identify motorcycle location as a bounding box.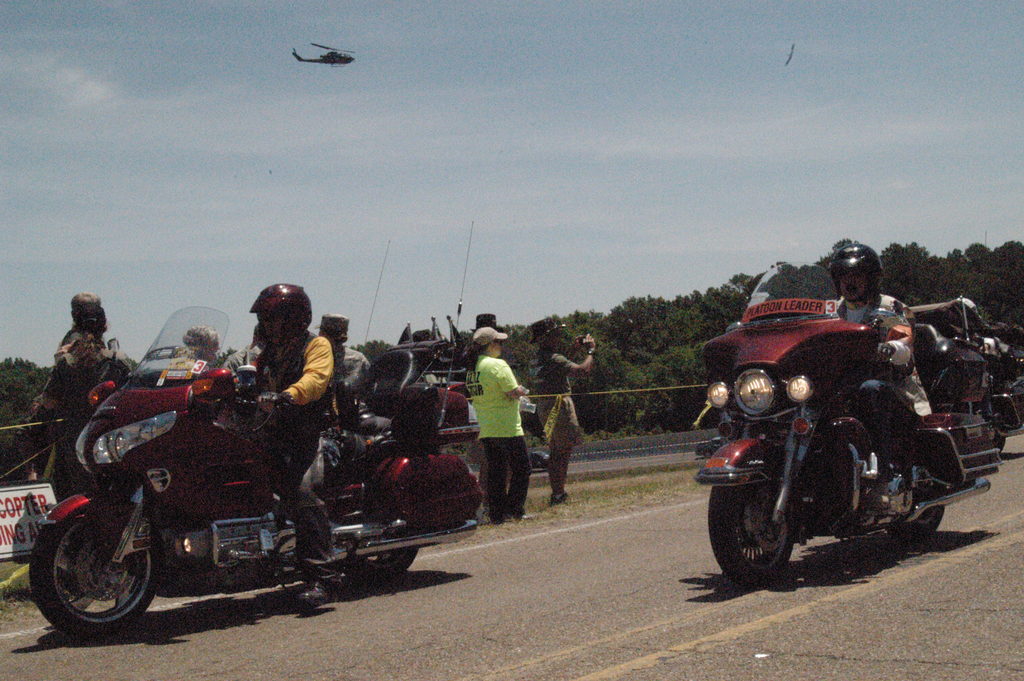
crop(28, 305, 481, 640).
